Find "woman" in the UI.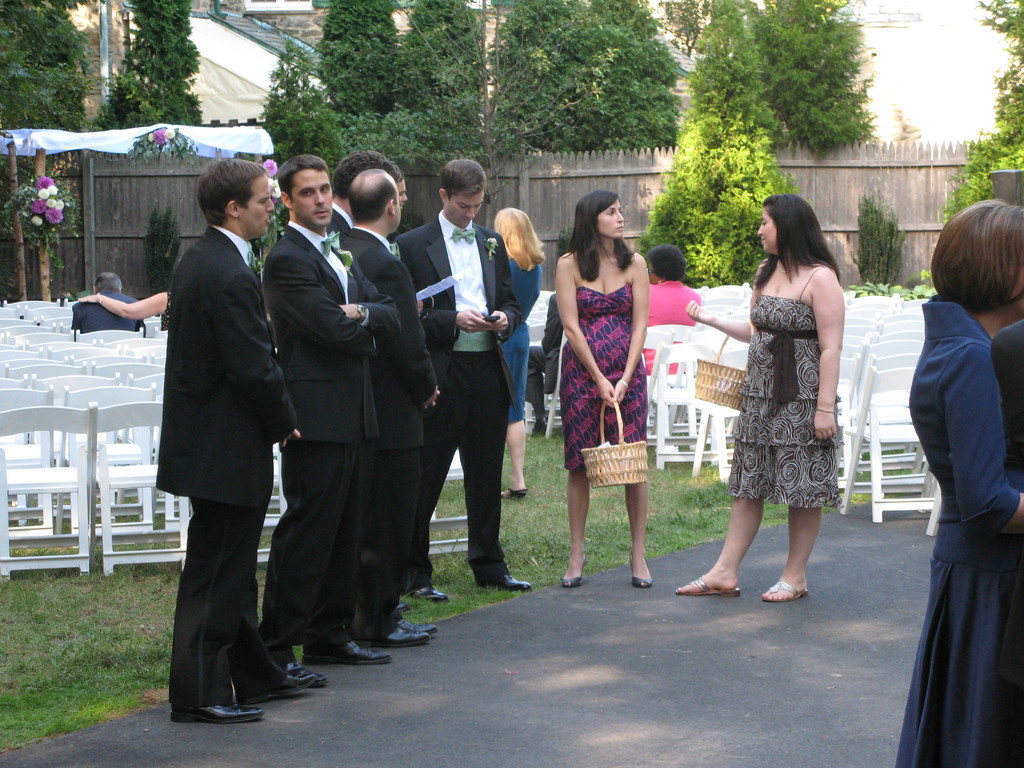
UI element at {"x1": 499, "y1": 205, "x2": 543, "y2": 501}.
